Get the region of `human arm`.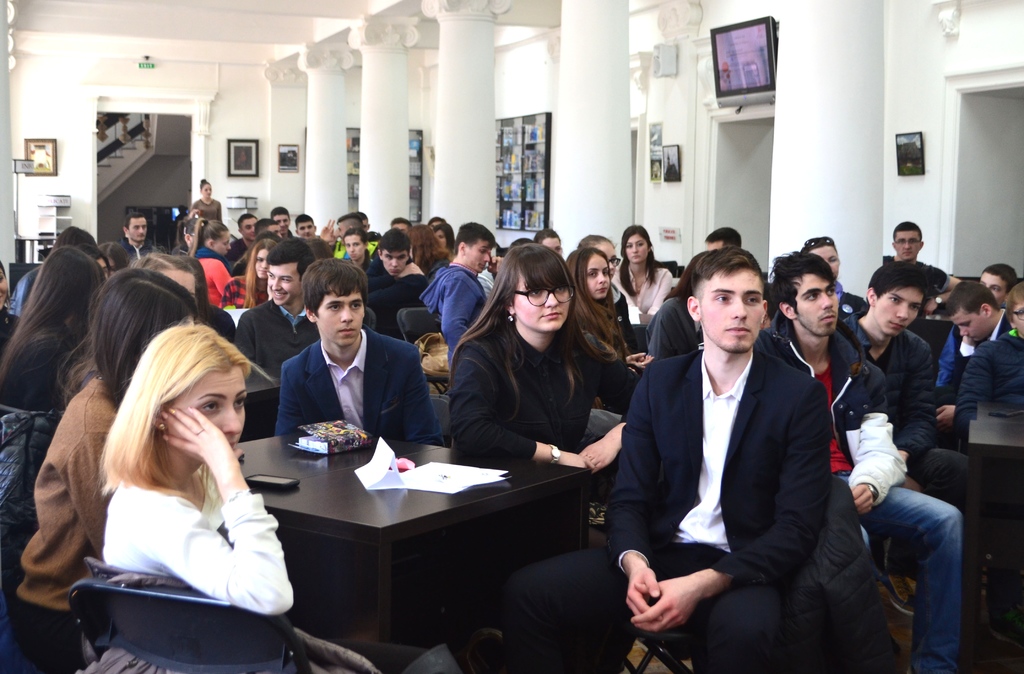
<box>952,335,1001,458</box>.
